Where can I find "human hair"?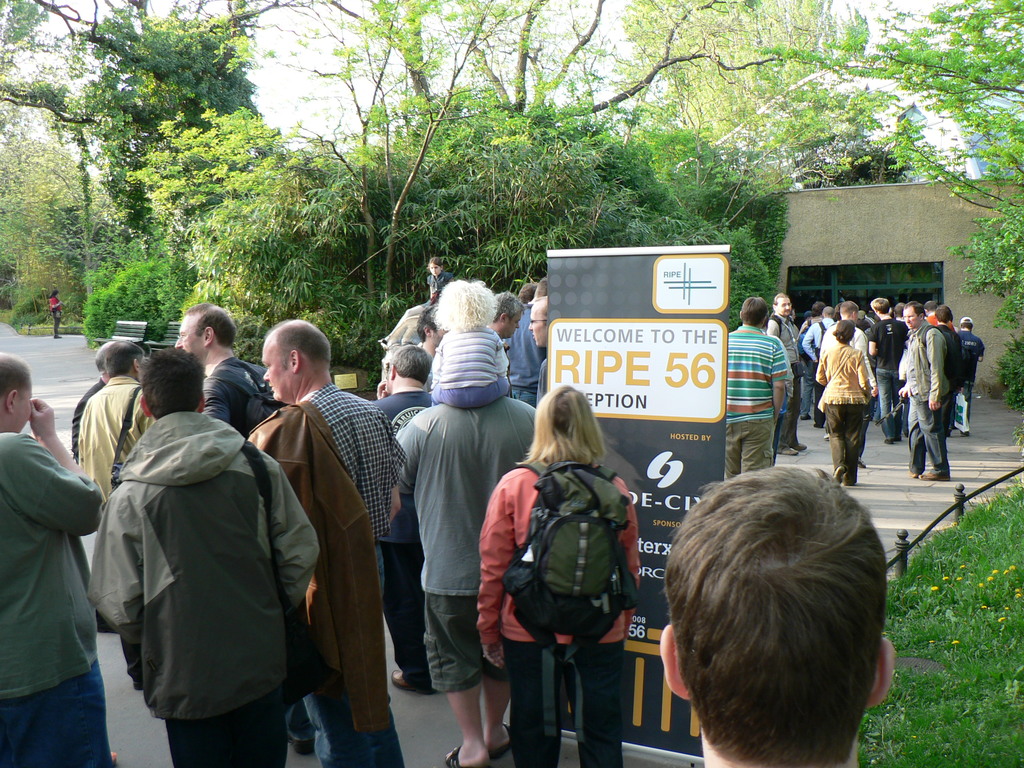
You can find it at rect(429, 254, 442, 268).
